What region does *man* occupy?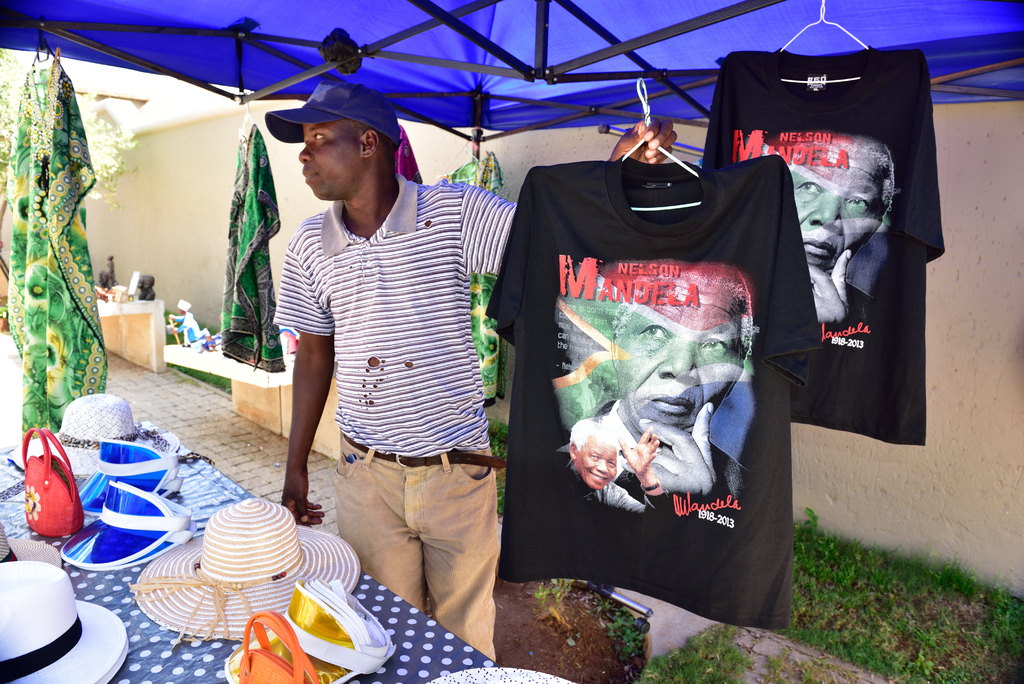
(x1=551, y1=259, x2=757, y2=509).
